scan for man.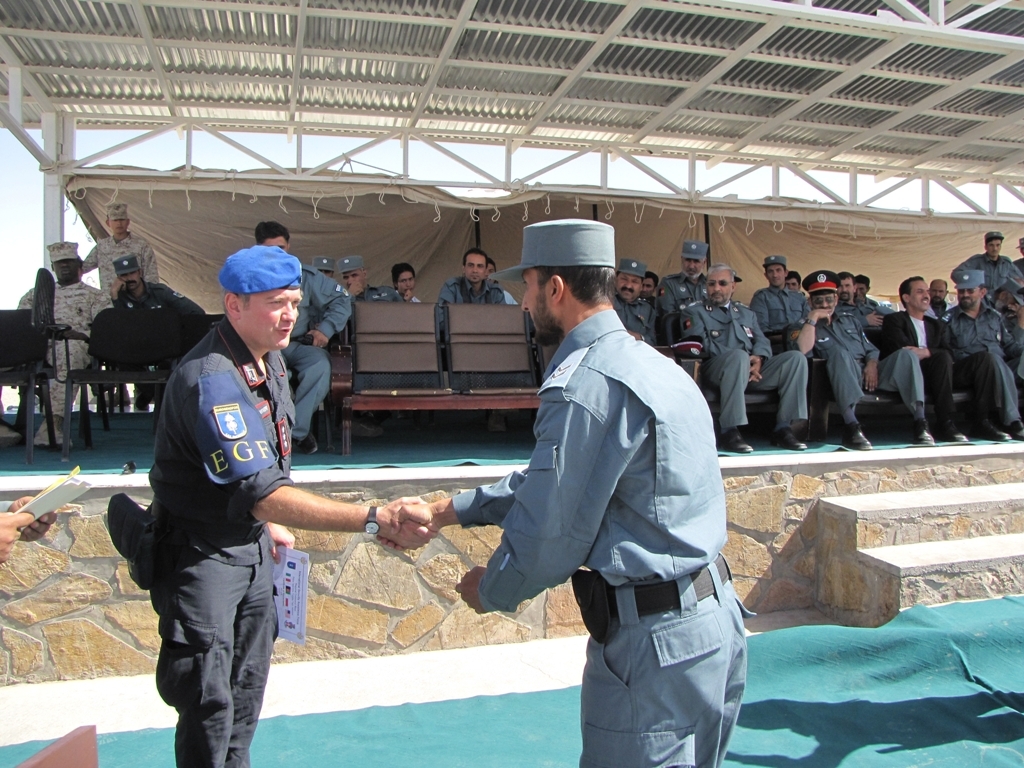
Scan result: x1=476 y1=255 x2=517 y2=309.
